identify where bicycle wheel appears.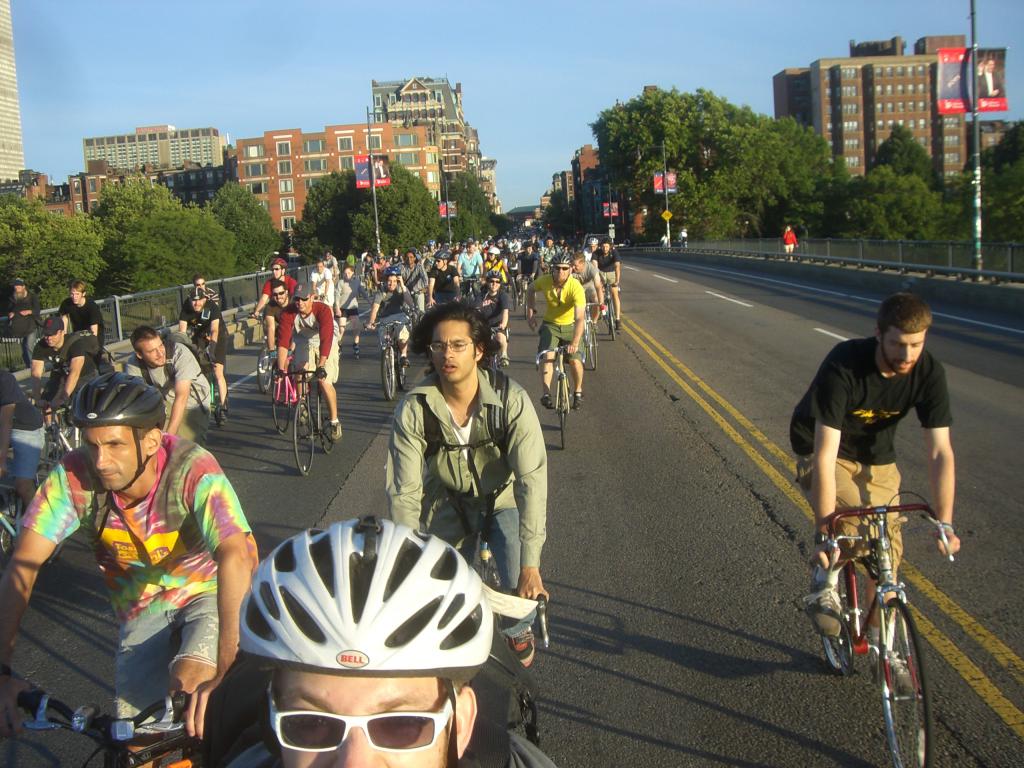
Appears at <region>514, 289, 515, 310</region>.
